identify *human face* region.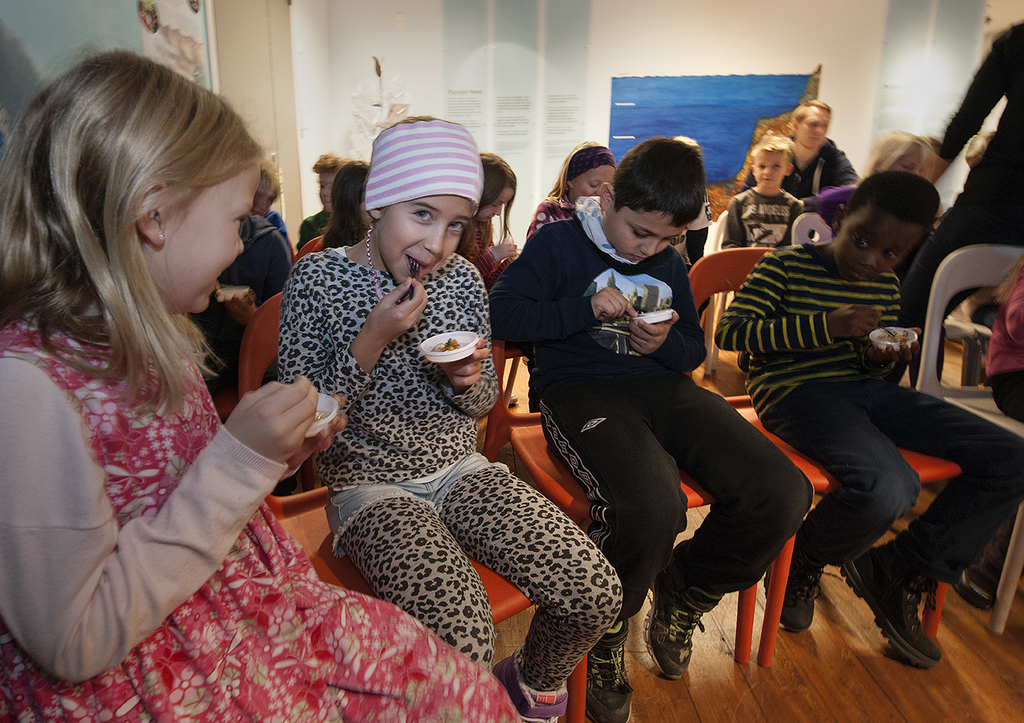
Region: bbox=[380, 200, 473, 286].
